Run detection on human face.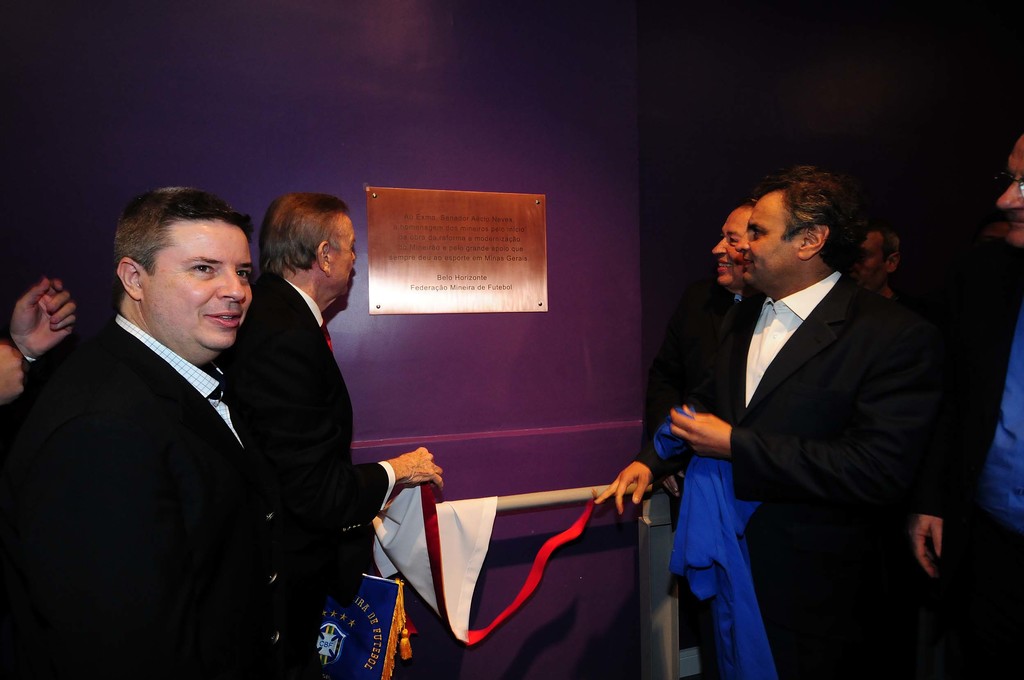
Result: rect(999, 138, 1023, 245).
